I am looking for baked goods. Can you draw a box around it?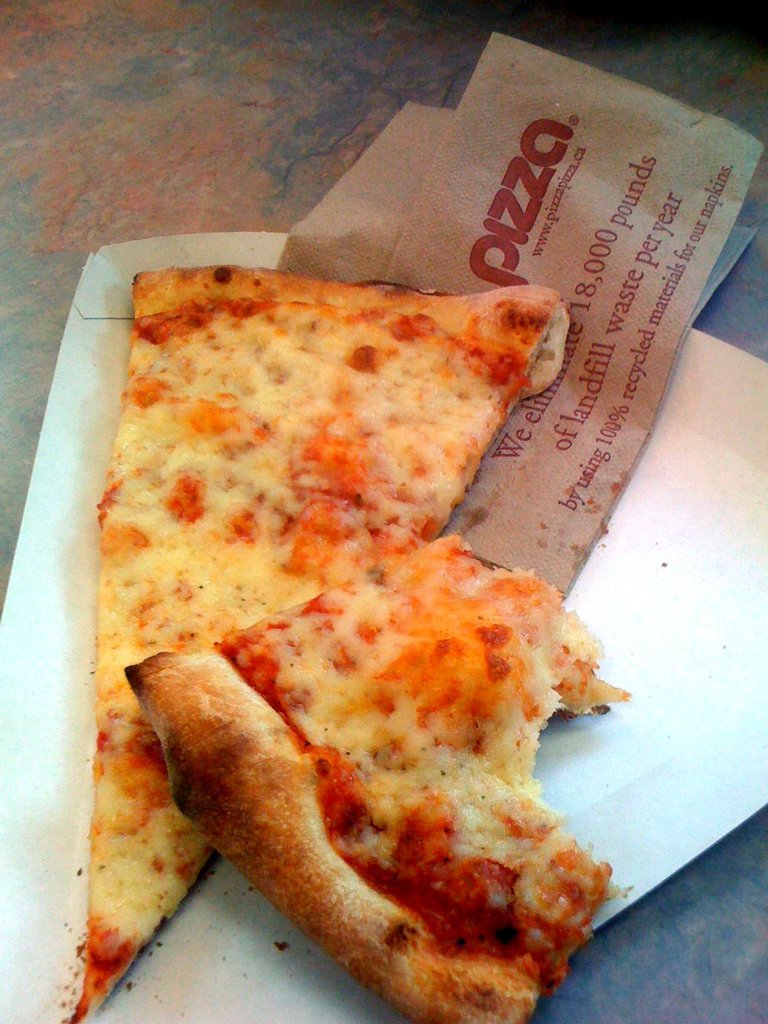
Sure, the bounding box is [124,531,636,1023].
